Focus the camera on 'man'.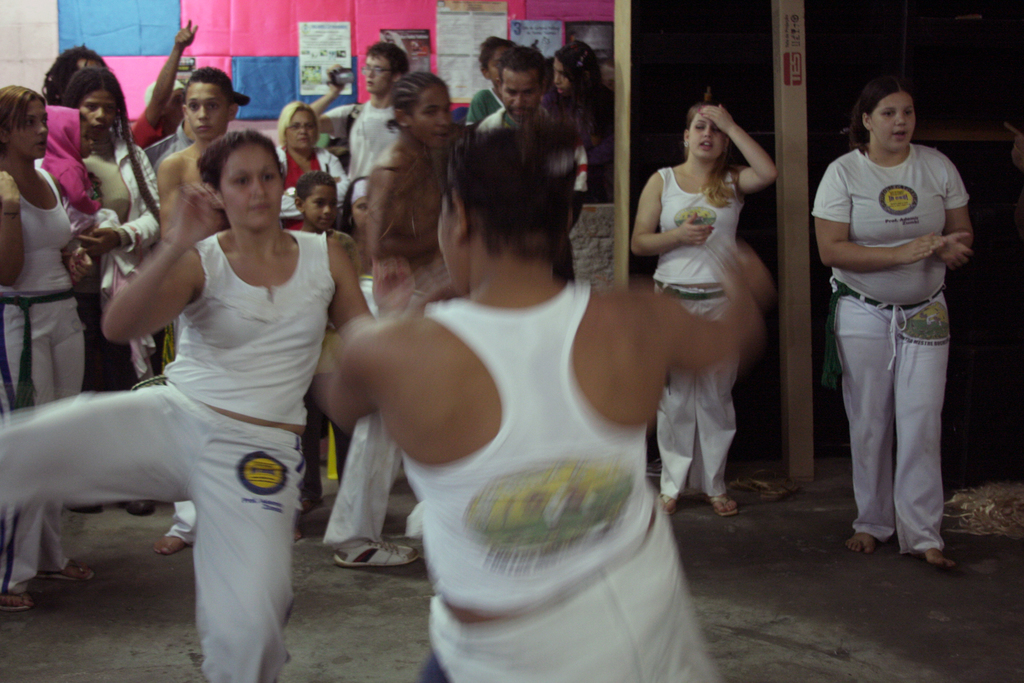
Focus region: left=472, top=44, right=555, bottom=132.
